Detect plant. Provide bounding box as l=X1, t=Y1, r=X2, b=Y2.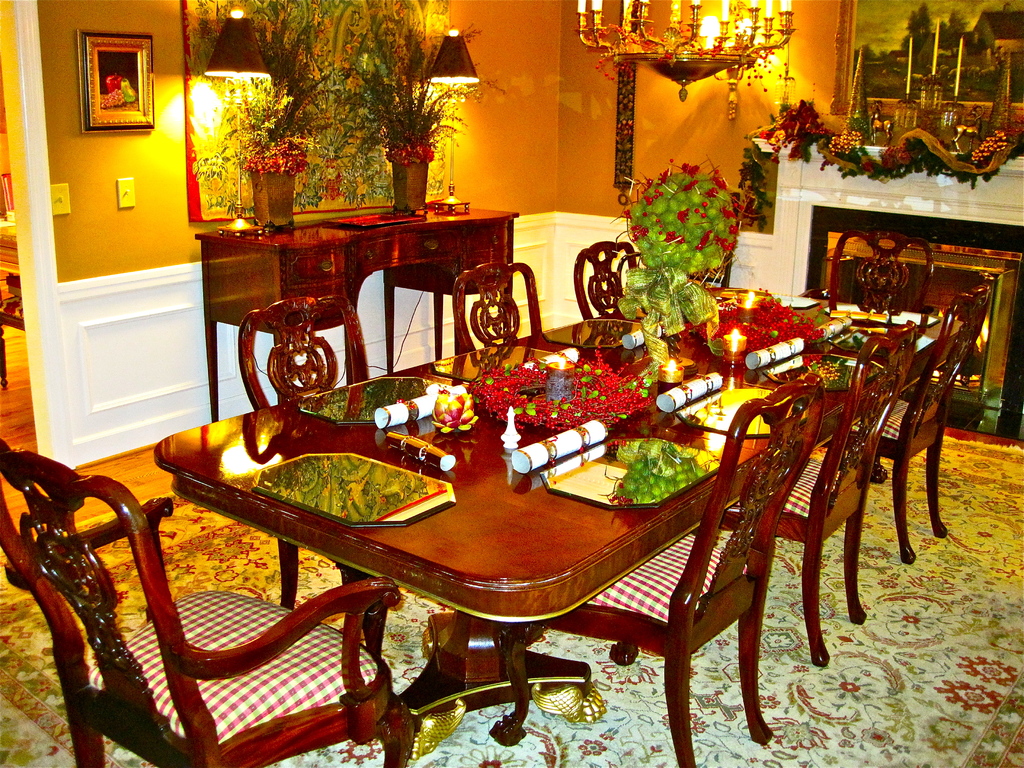
l=615, t=148, r=748, b=330.
